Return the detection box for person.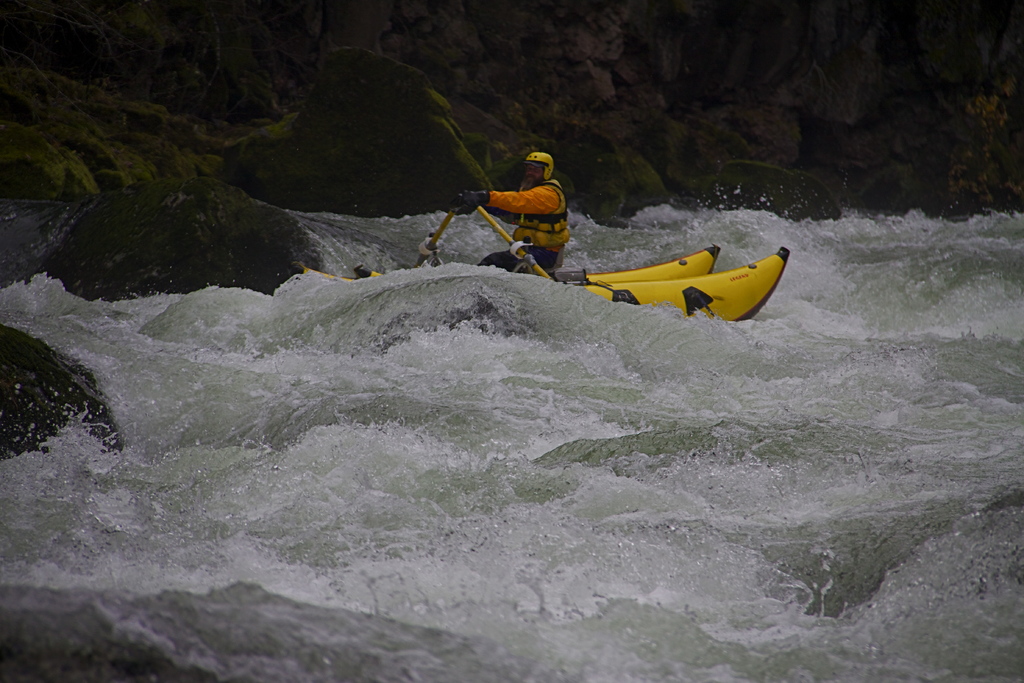
{"x1": 458, "y1": 152, "x2": 570, "y2": 277}.
